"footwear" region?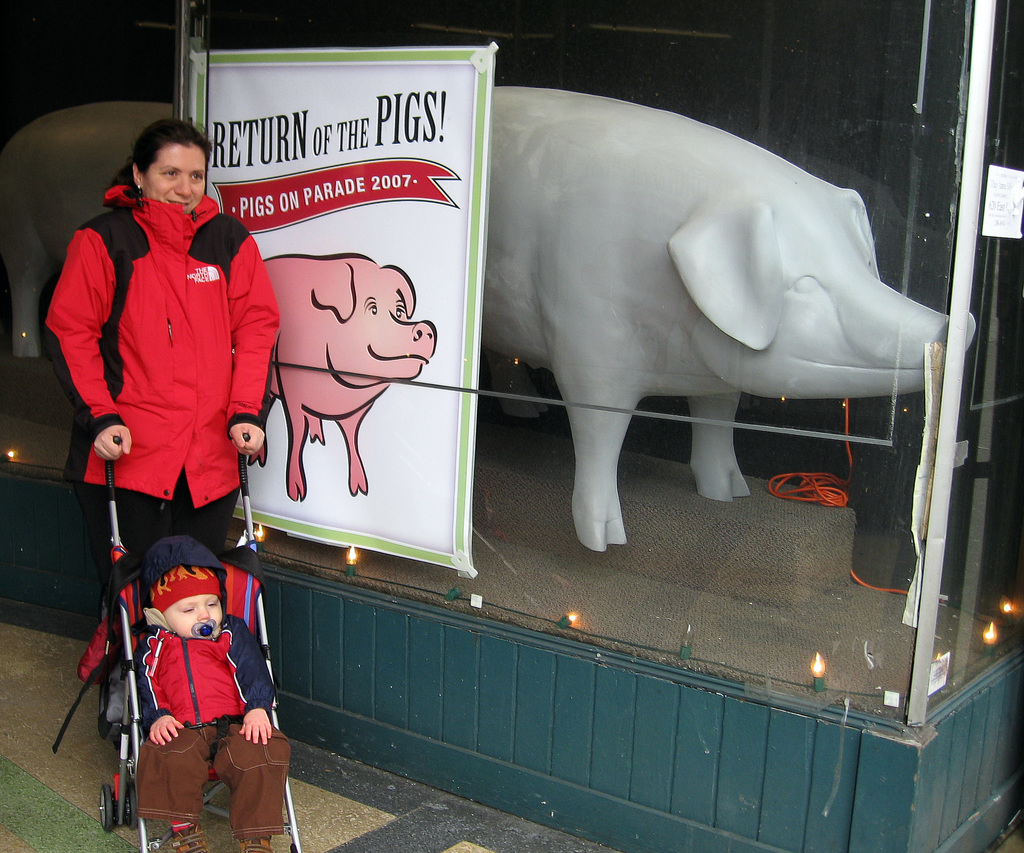
crop(173, 820, 203, 852)
